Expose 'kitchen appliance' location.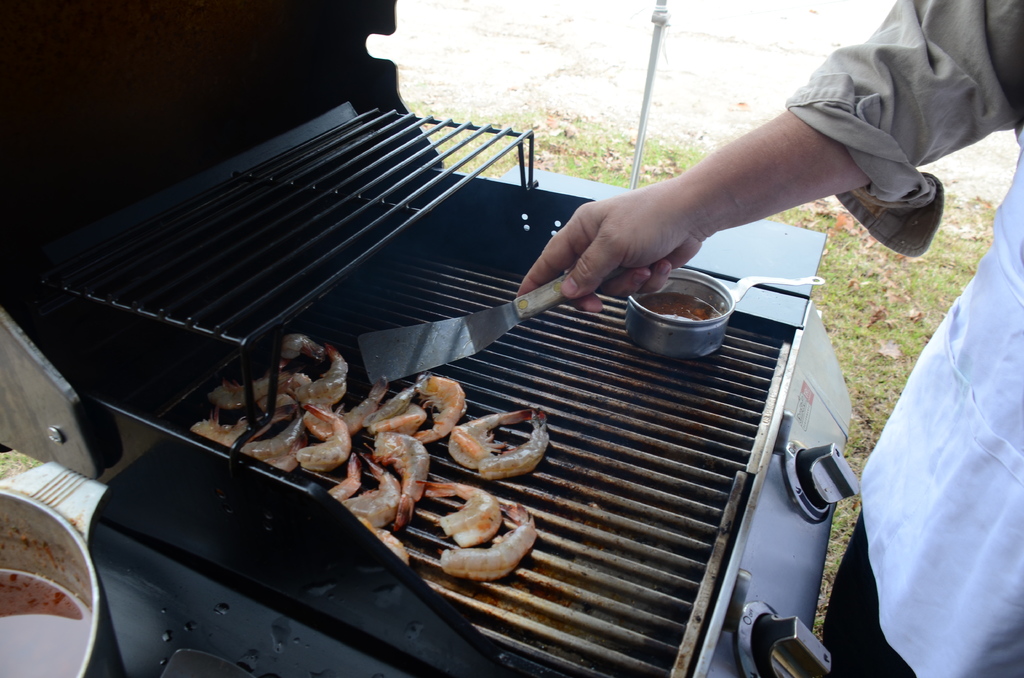
Exposed at bbox=(0, 51, 963, 677).
